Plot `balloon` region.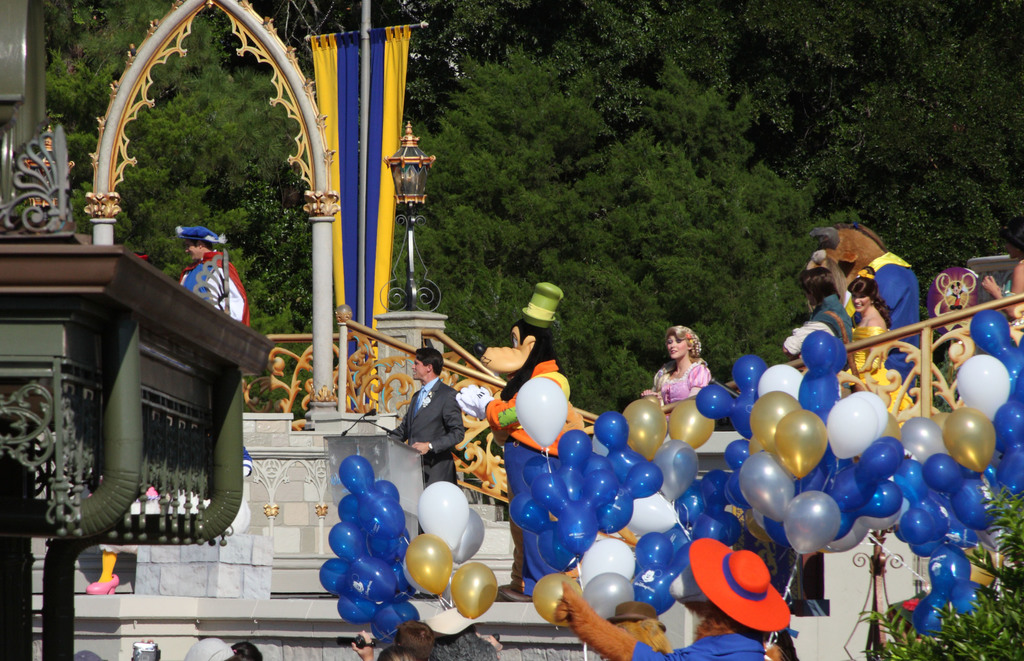
Plotted at x1=557 y1=429 x2=588 y2=498.
